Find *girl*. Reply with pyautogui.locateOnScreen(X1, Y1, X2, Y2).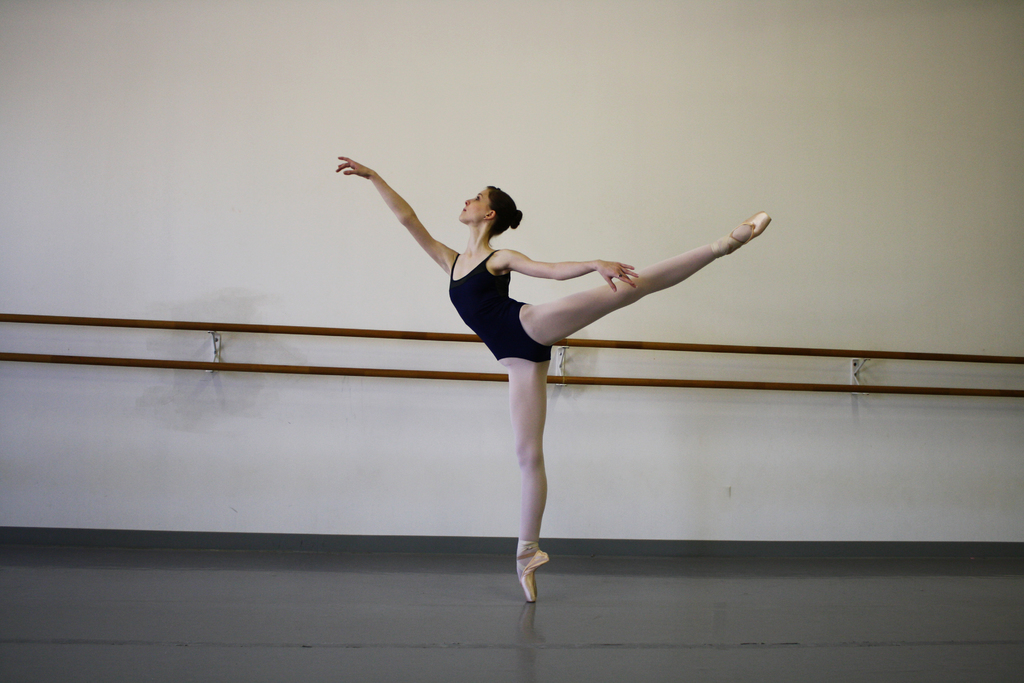
pyautogui.locateOnScreen(335, 158, 772, 604).
